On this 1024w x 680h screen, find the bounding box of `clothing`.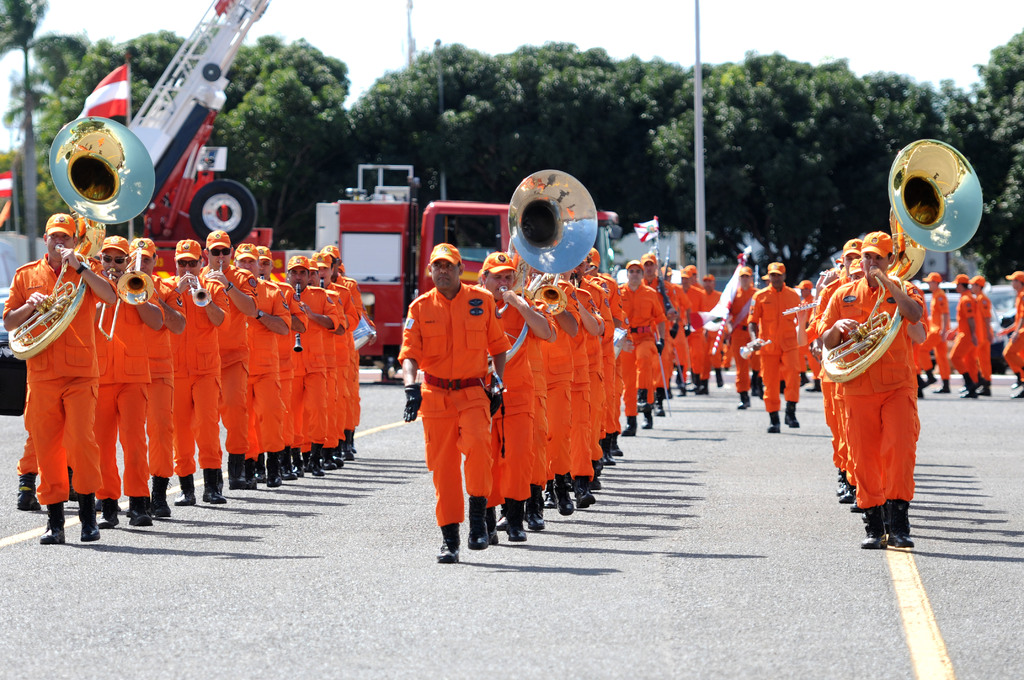
Bounding box: detection(707, 285, 733, 371).
